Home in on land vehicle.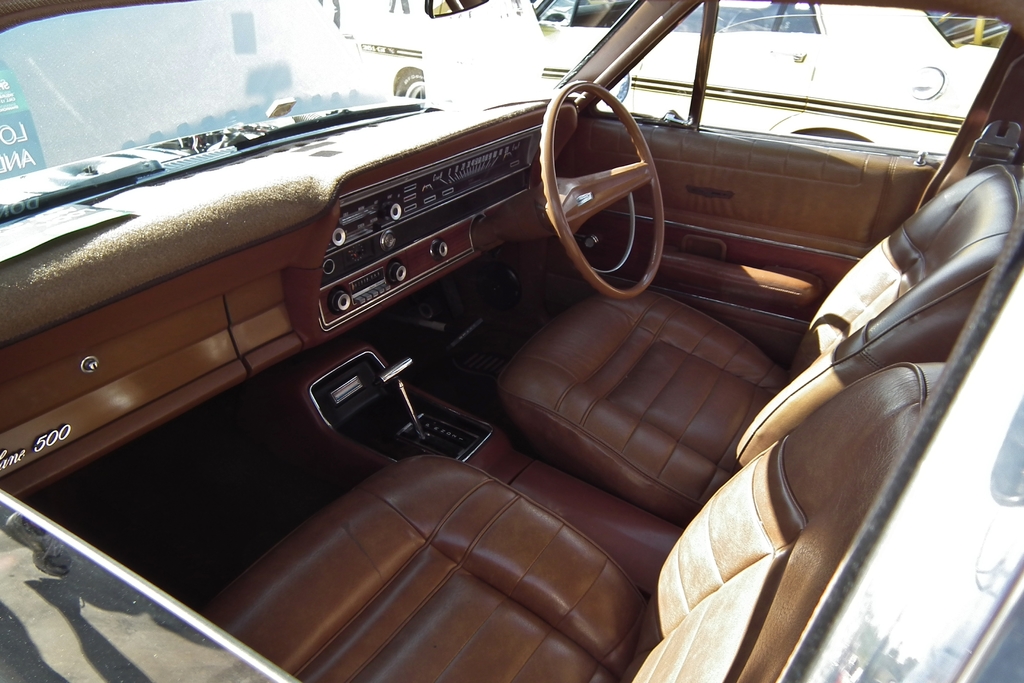
Homed in at 57 20 993 636.
